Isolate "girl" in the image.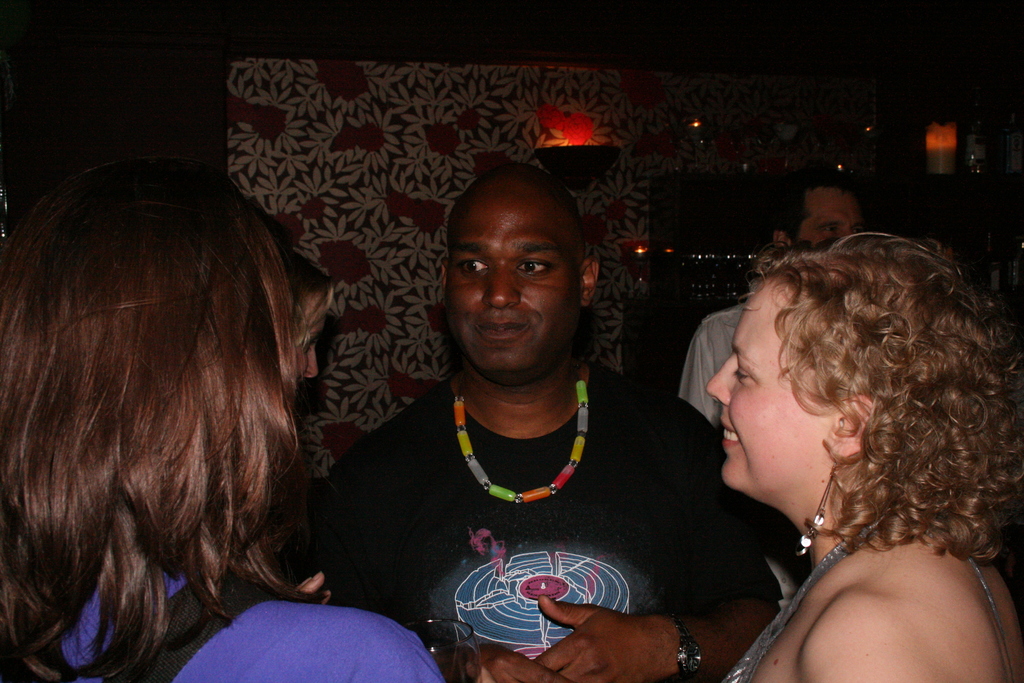
Isolated region: (x1=705, y1=226, x2=1023, y2=682).
